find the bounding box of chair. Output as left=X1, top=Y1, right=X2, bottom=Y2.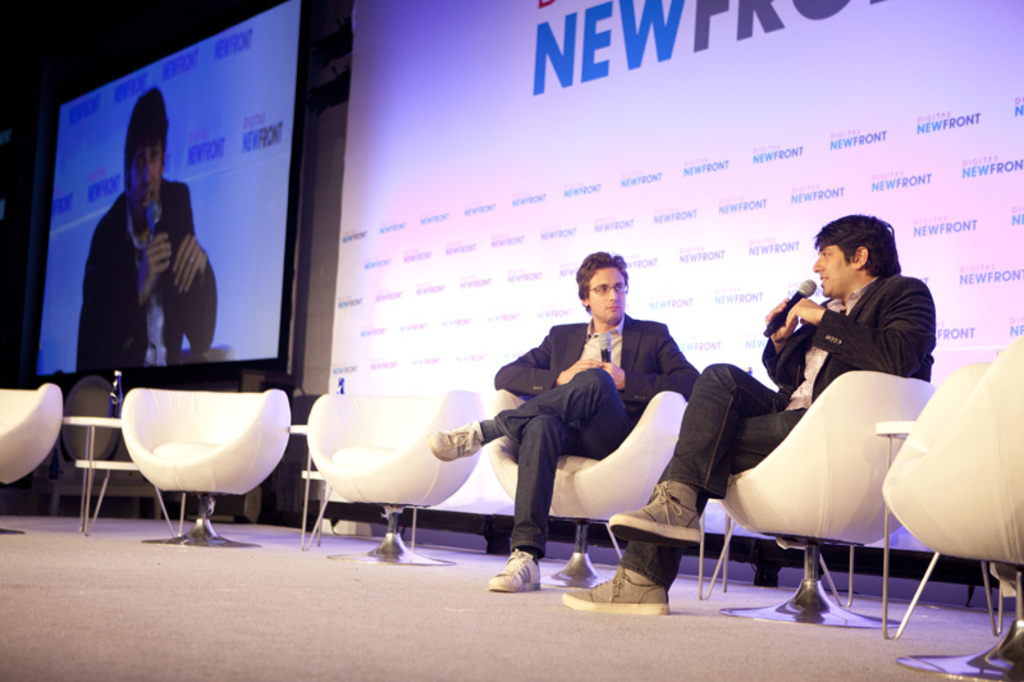
left=120, top=389, right=289, bottom=550.
